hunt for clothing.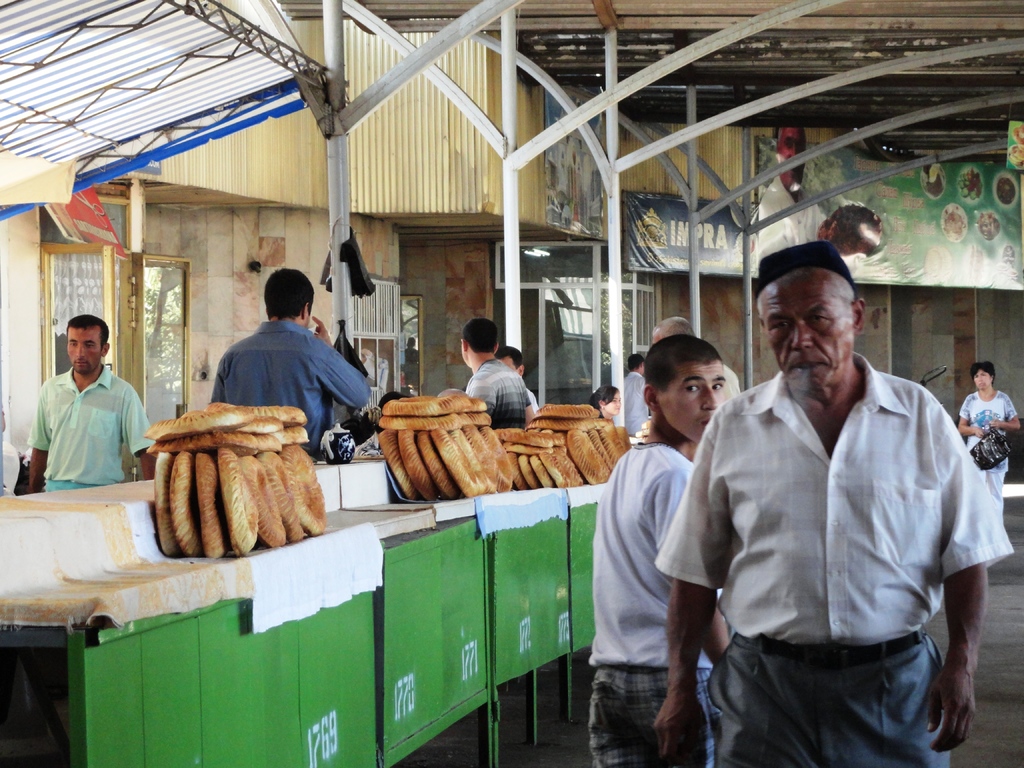
Hunted down at <region>723, 360, 737, 396</region>.
